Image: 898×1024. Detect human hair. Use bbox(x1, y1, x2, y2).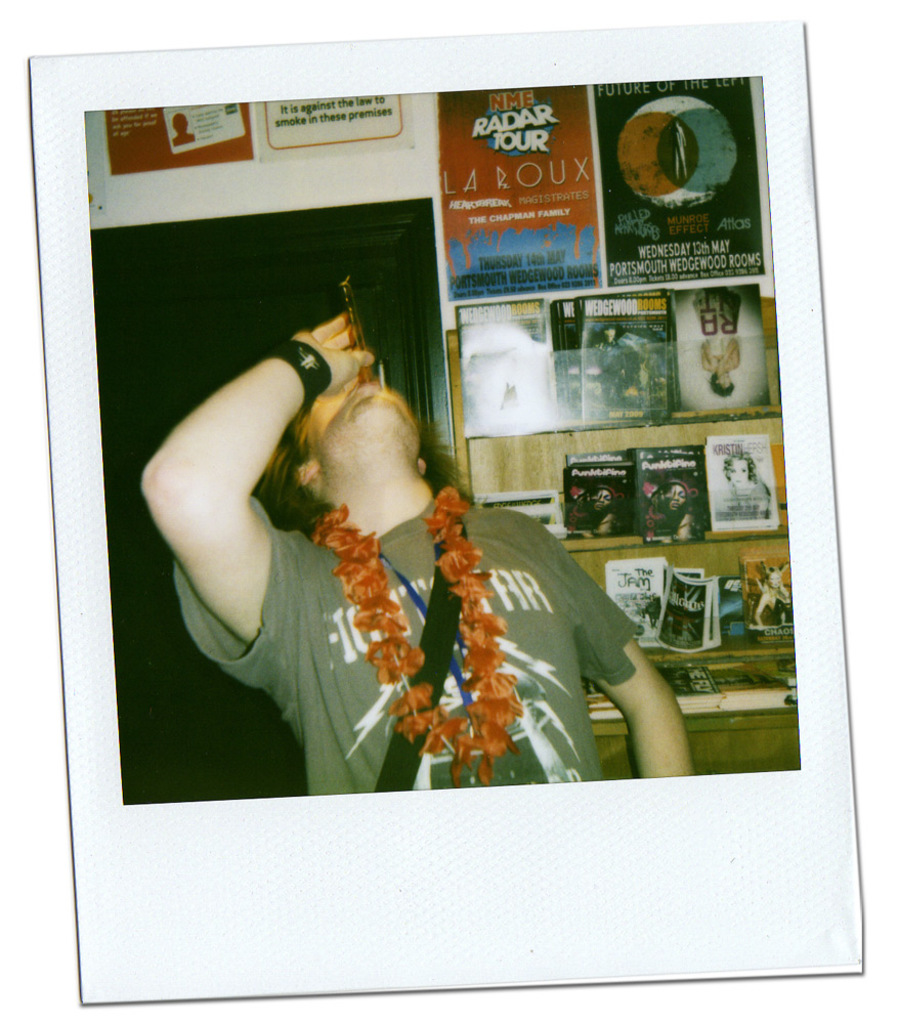
bbox(711, 377, 736, 397).
